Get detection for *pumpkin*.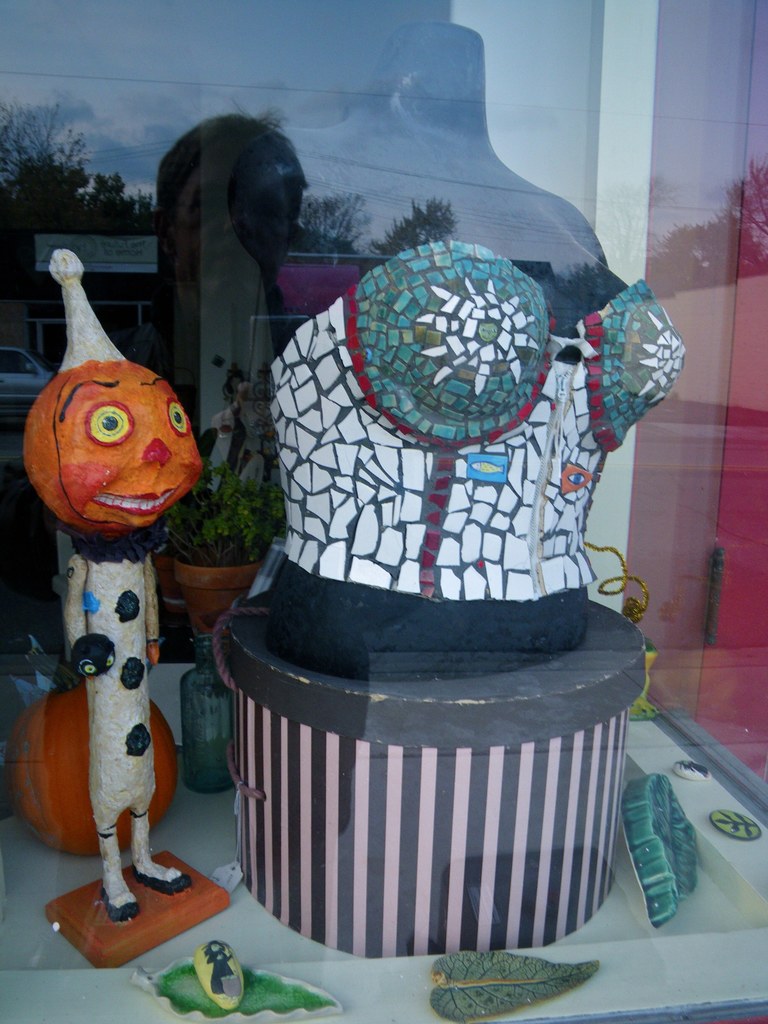
Detection: select_region(26, 248, 202, 538).
